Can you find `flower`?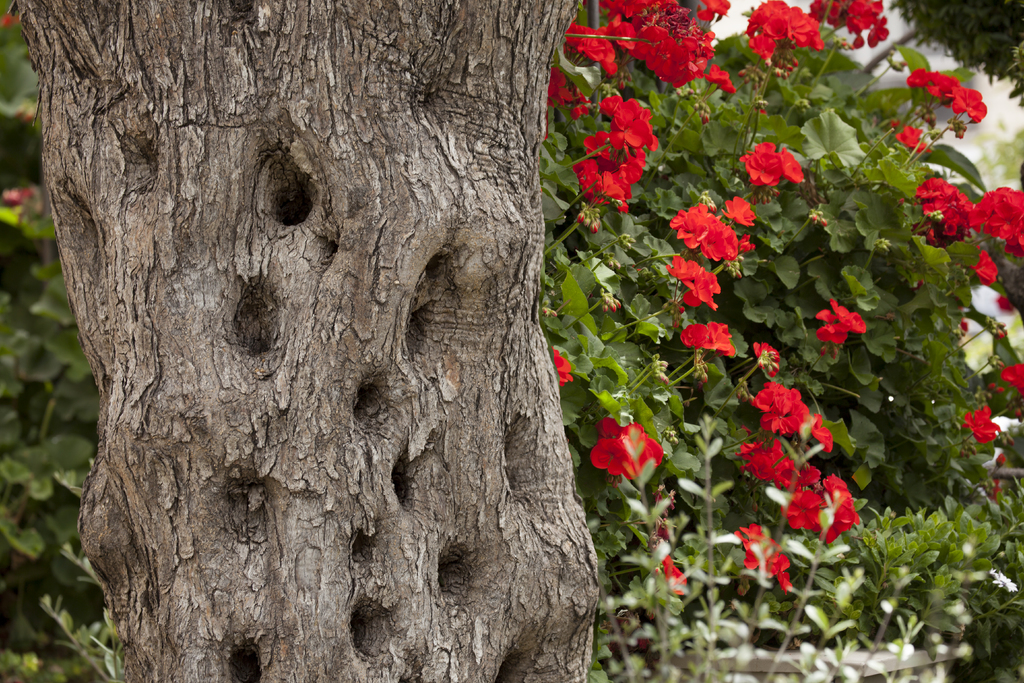
Yes, bounding box: locate(906, 176, 971, 251).
